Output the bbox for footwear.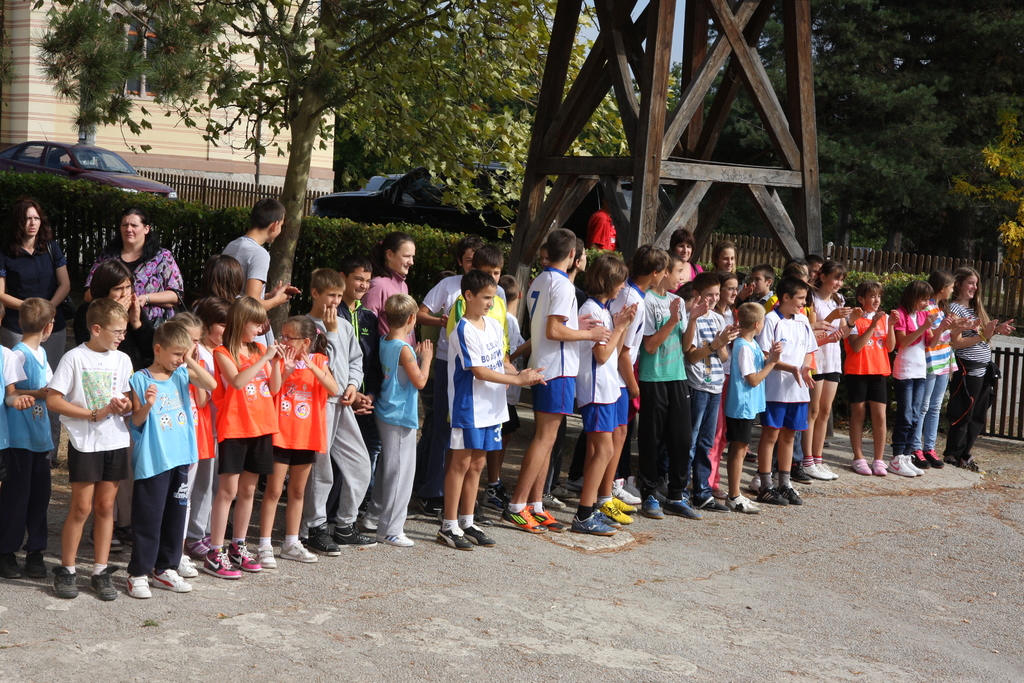
439 529 464 549.
